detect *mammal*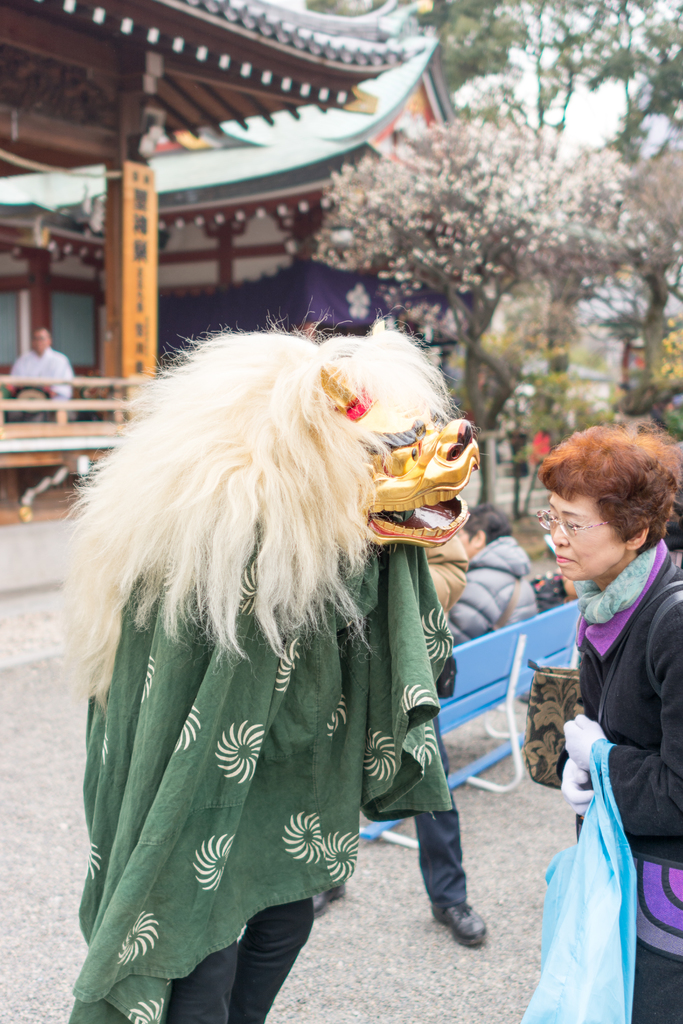
(left=6, top=323, right=74, bottom=426)
